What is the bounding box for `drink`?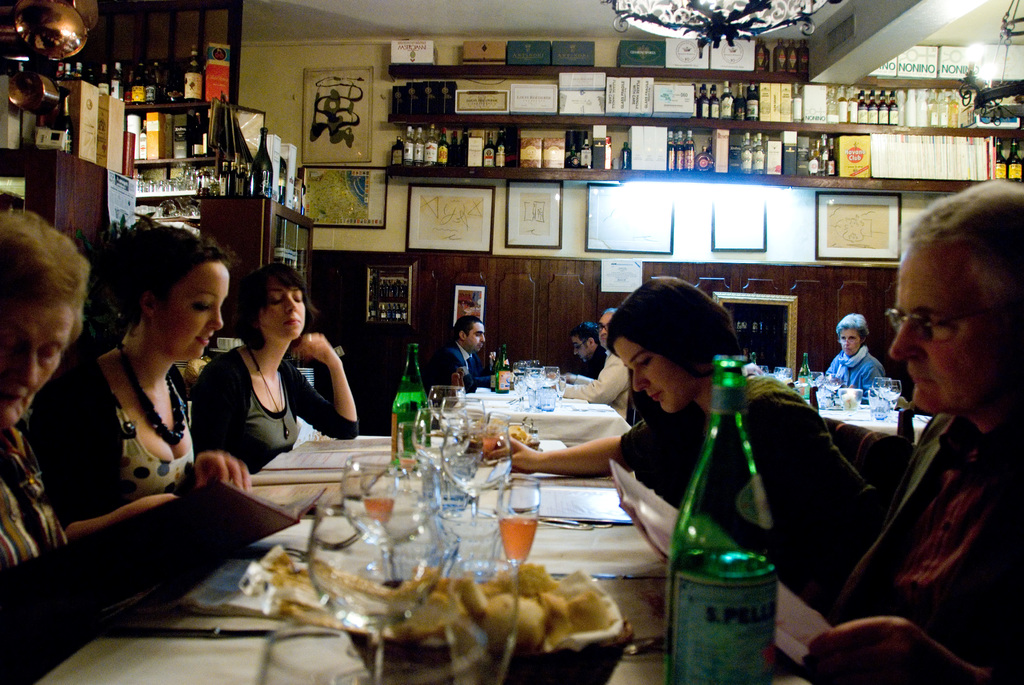
detection(483, 132, 493, 166).
